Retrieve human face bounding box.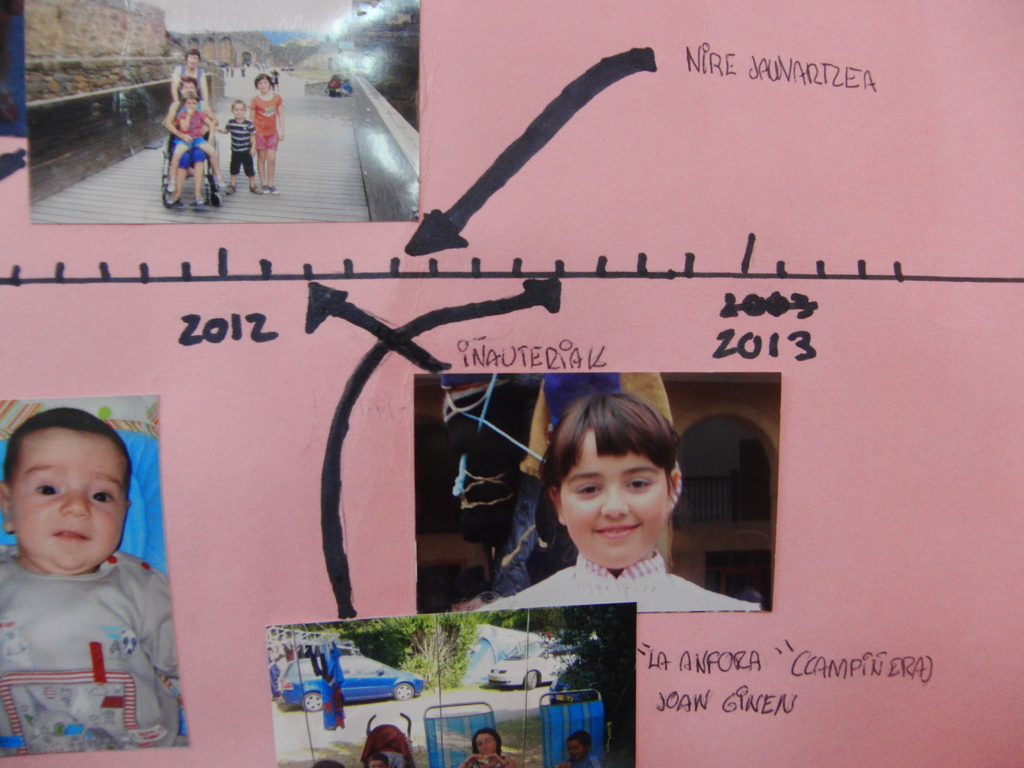
Bounding box: box(230, 100, 246, 118).
